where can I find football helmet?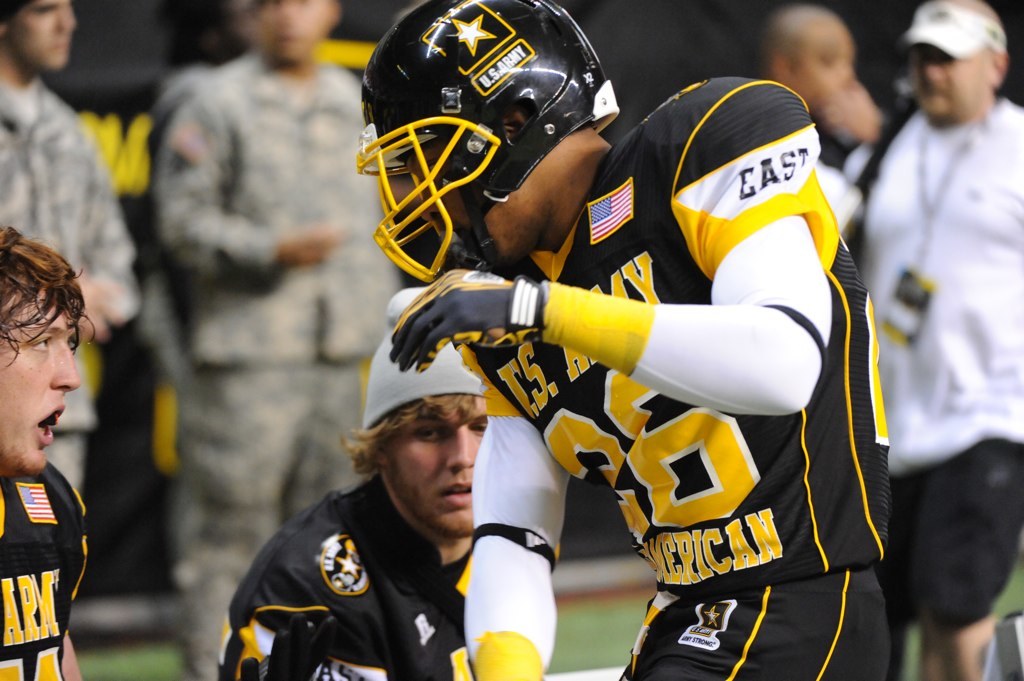
You can find it at crop(357, 6, 626, 295).
